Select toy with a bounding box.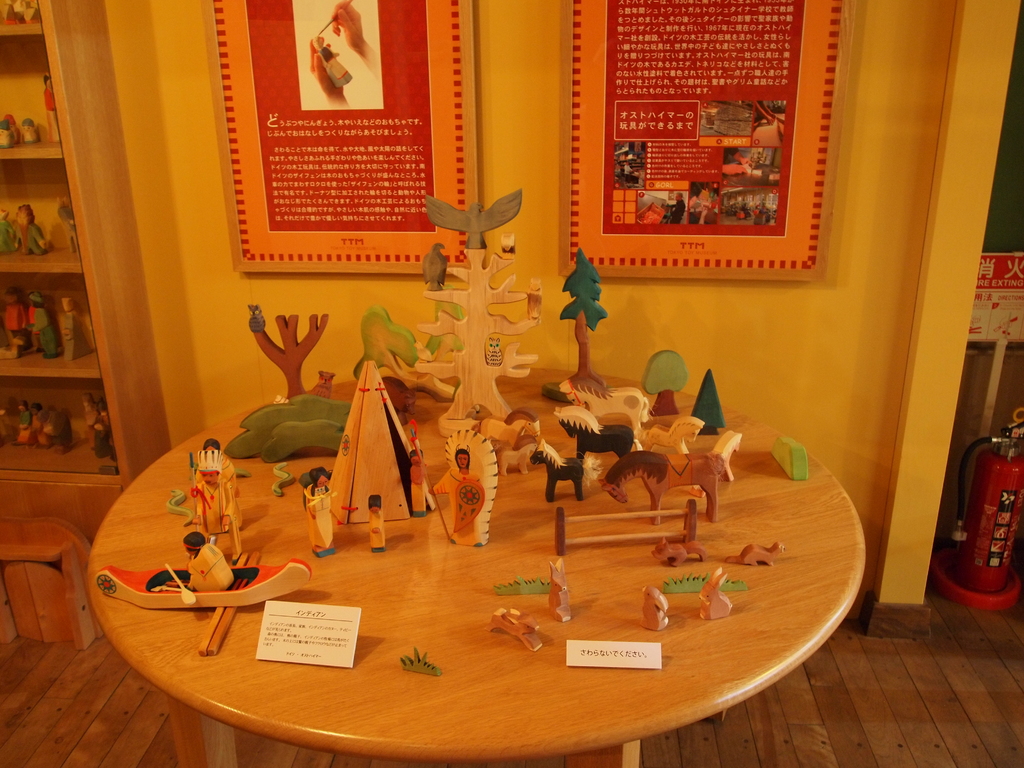
660/570/740/593.
